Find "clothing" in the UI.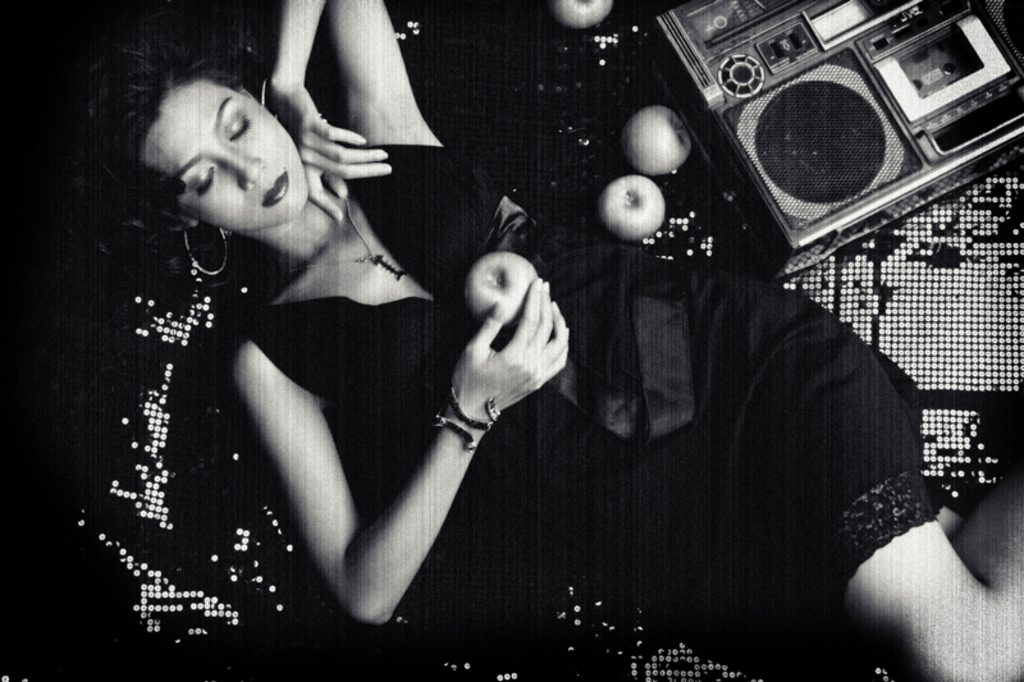
UI element at left=246, top=141, right=945, bottom=653.
